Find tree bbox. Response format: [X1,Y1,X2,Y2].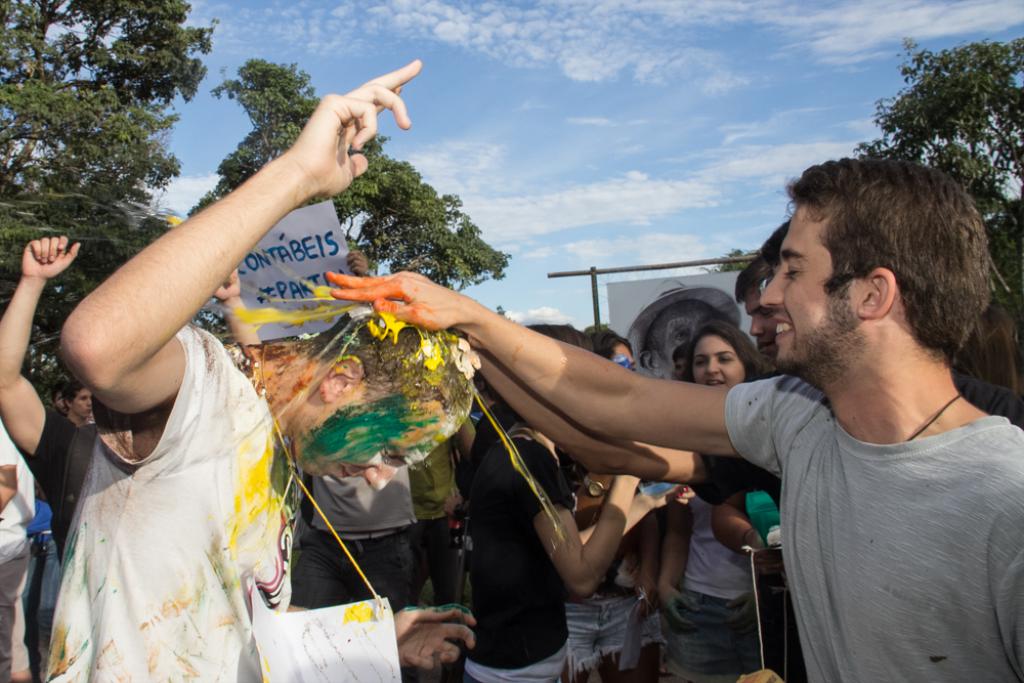
[193,70,504,310].
